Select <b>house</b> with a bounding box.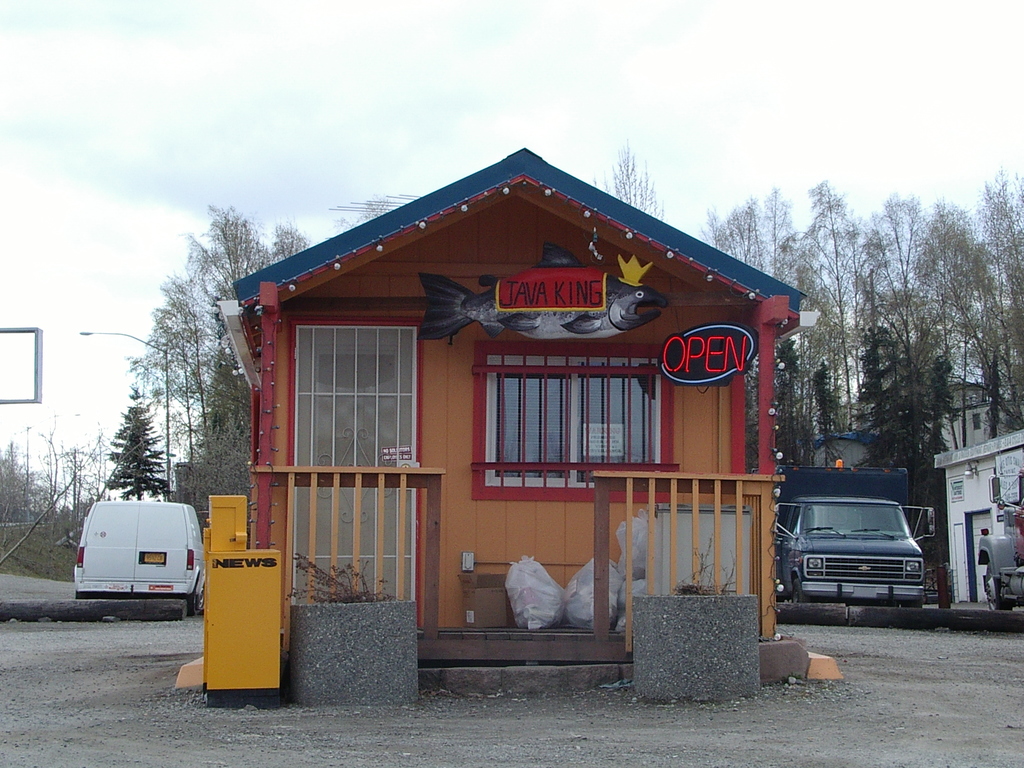
[x1=916, y1=372, x2=1023, y2=472].
